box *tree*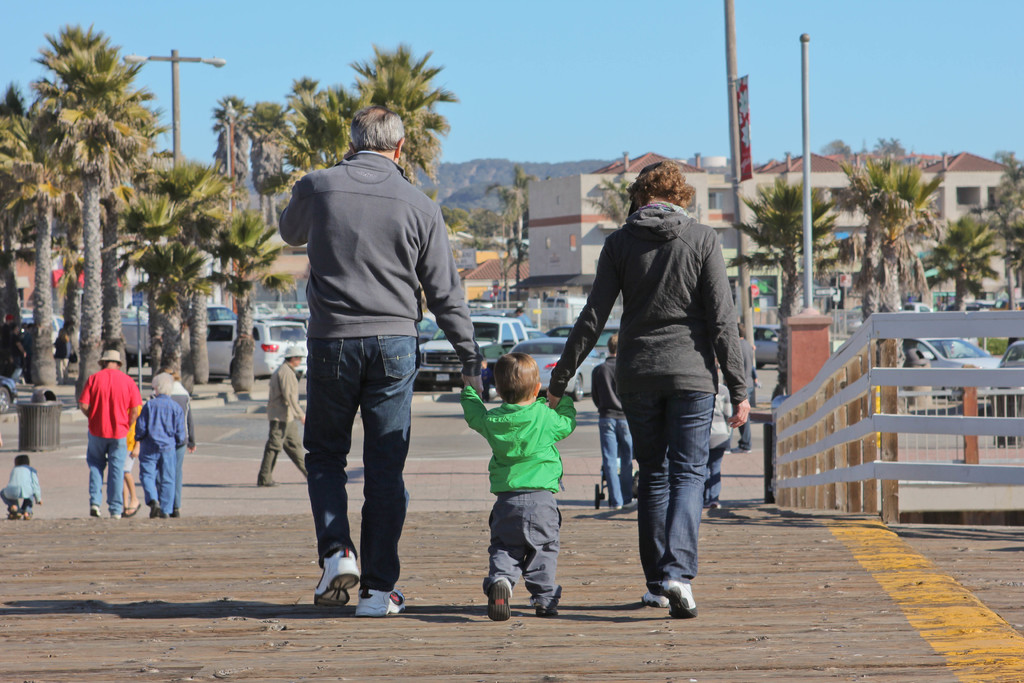
box(835, 158, 944, 317)
